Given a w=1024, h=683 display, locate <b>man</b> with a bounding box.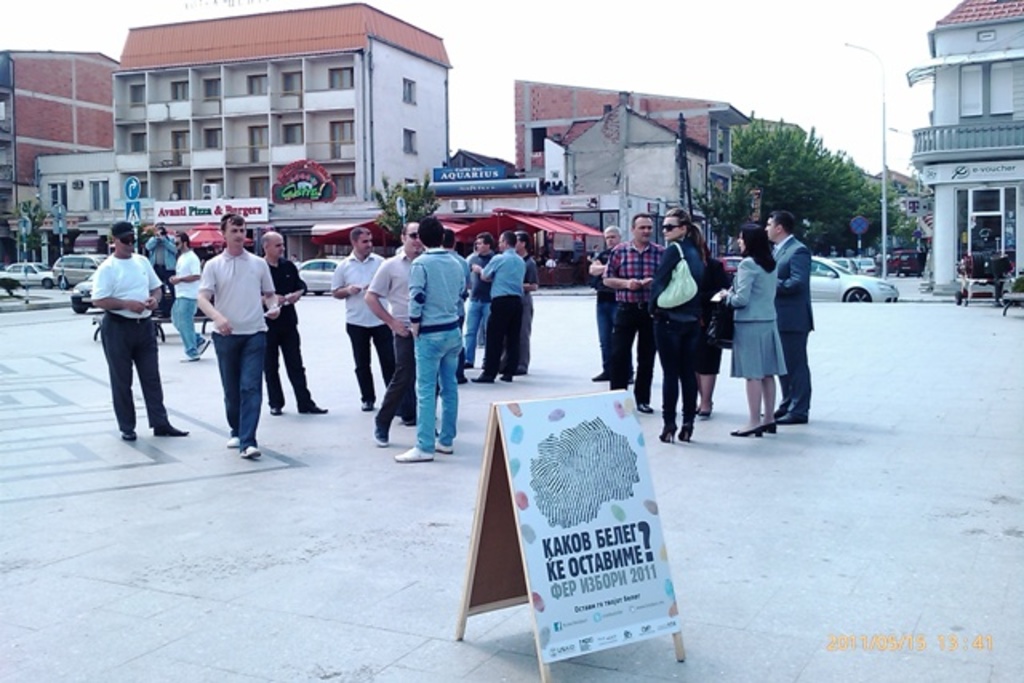
Located: 80, 222, 168, 448.
